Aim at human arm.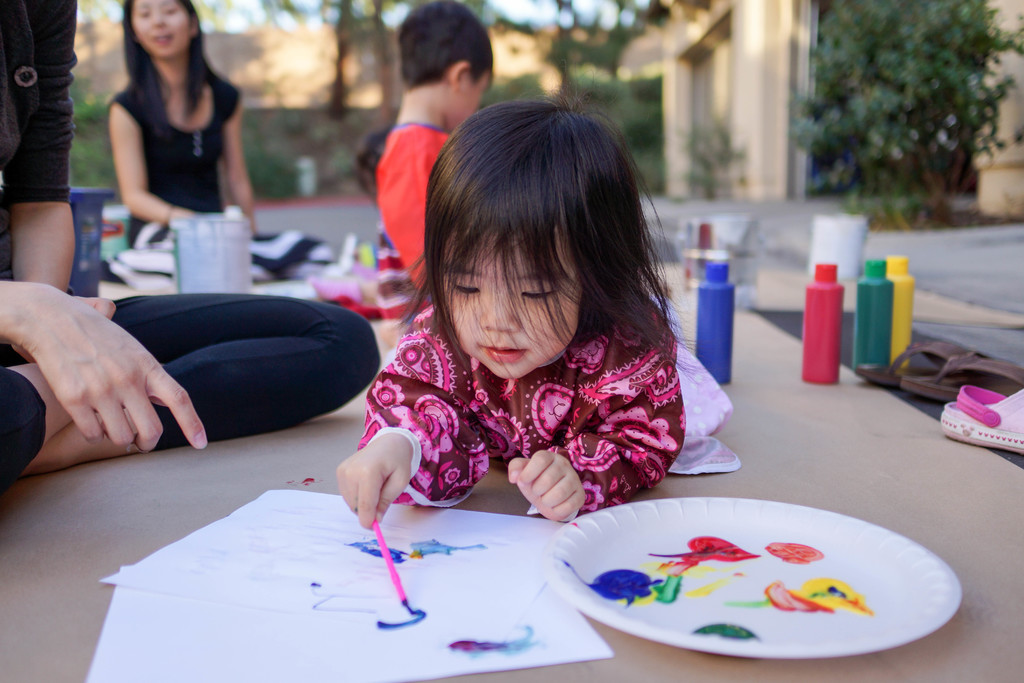
Aimed at {"x1": 5, "y1": 0, "x2": 114, "y2": 363}.
